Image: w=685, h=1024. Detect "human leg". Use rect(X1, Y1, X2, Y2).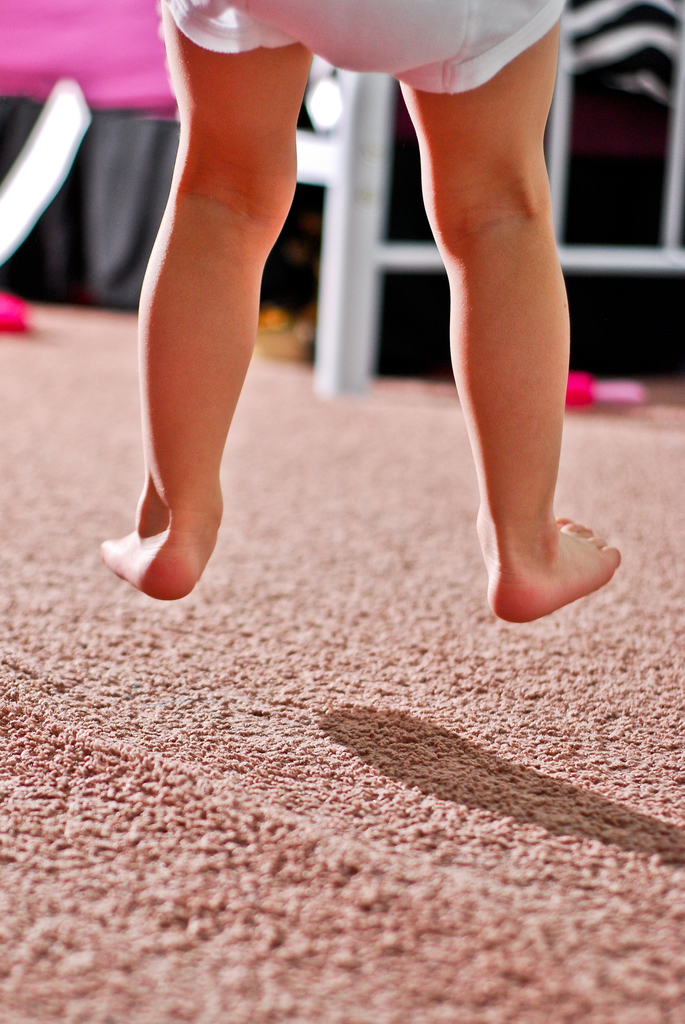
rect(407, 0, 629, 623).
